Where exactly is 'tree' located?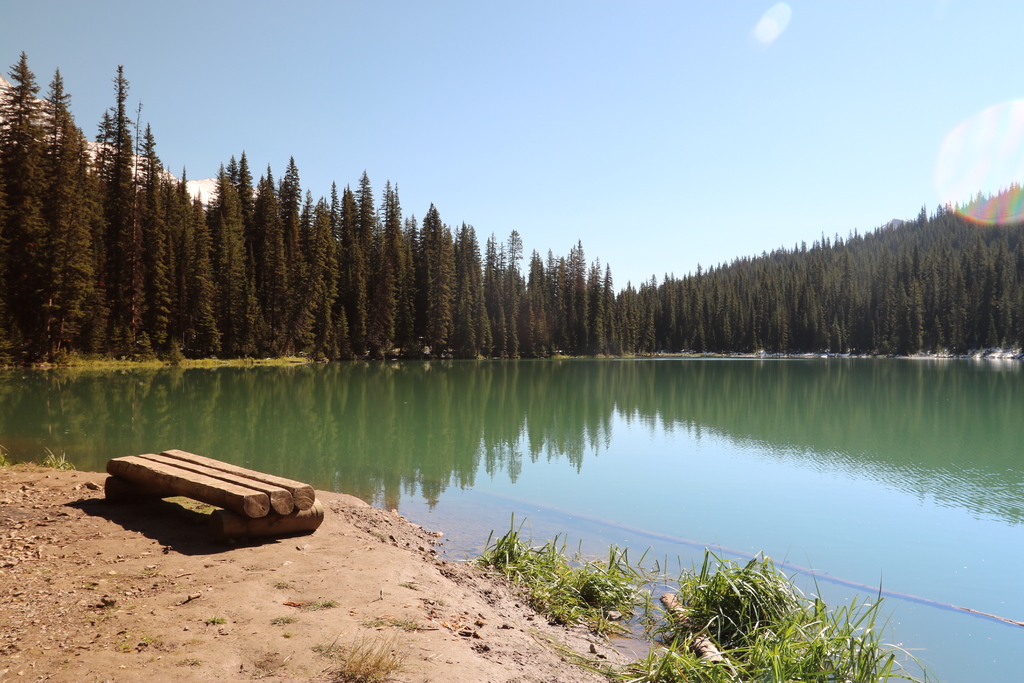
Its bounding box is {"x1": 268, "y1": 151, "x2": 306, "y2": 356}.
